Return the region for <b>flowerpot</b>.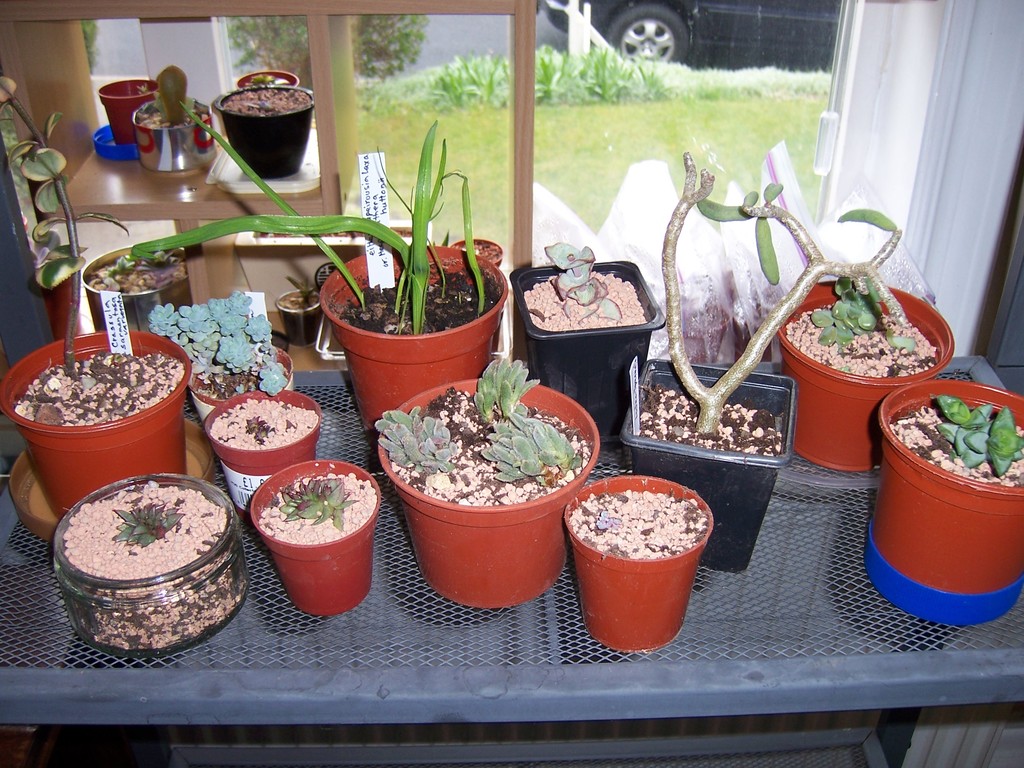
box=[54, 468, 232, 650].
